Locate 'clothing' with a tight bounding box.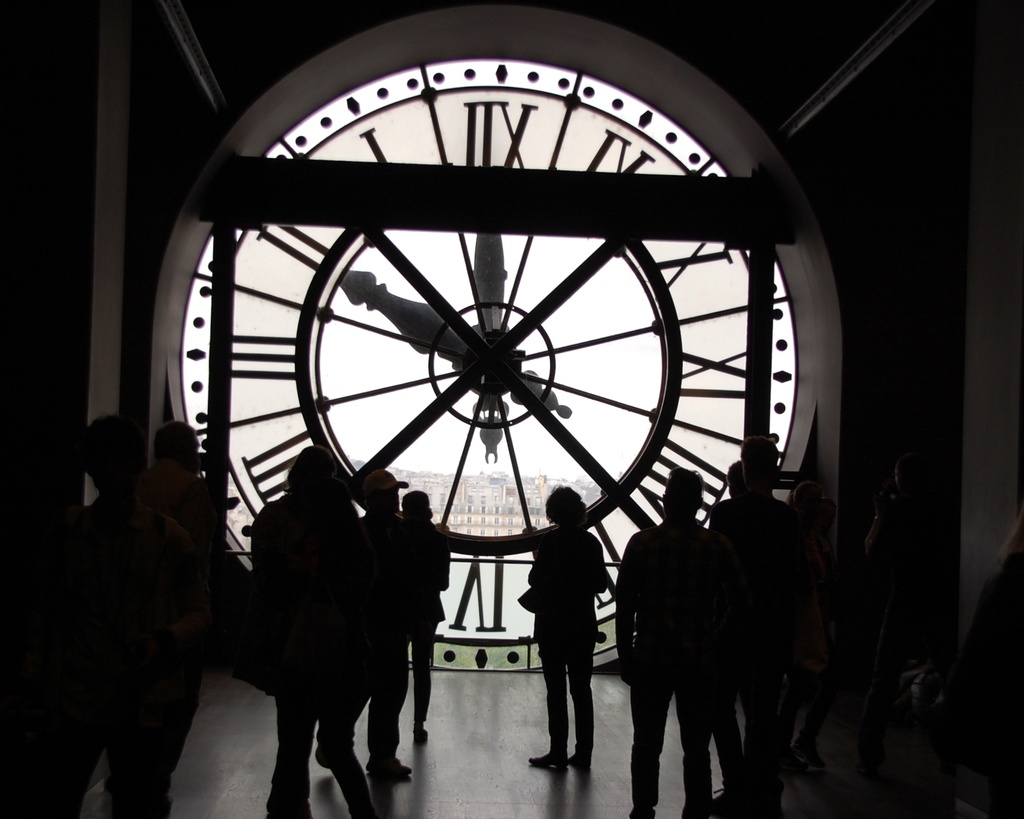
<region>65, 492, 198, 813</region>.
